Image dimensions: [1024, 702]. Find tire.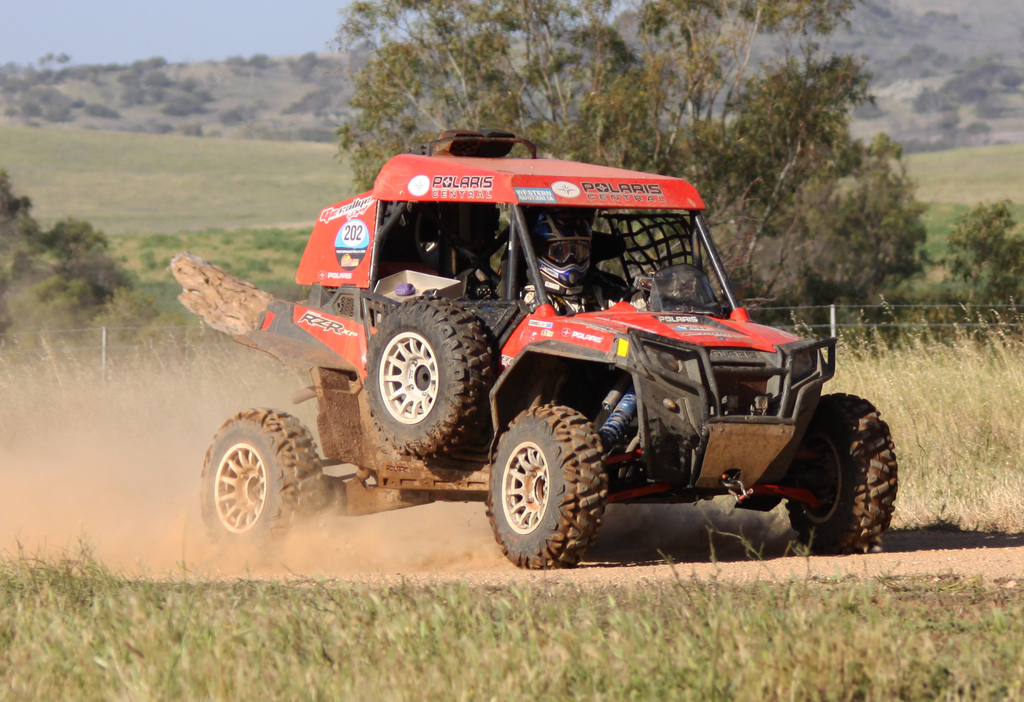
(x1=195, y1=401, x2=326, y2=566).
